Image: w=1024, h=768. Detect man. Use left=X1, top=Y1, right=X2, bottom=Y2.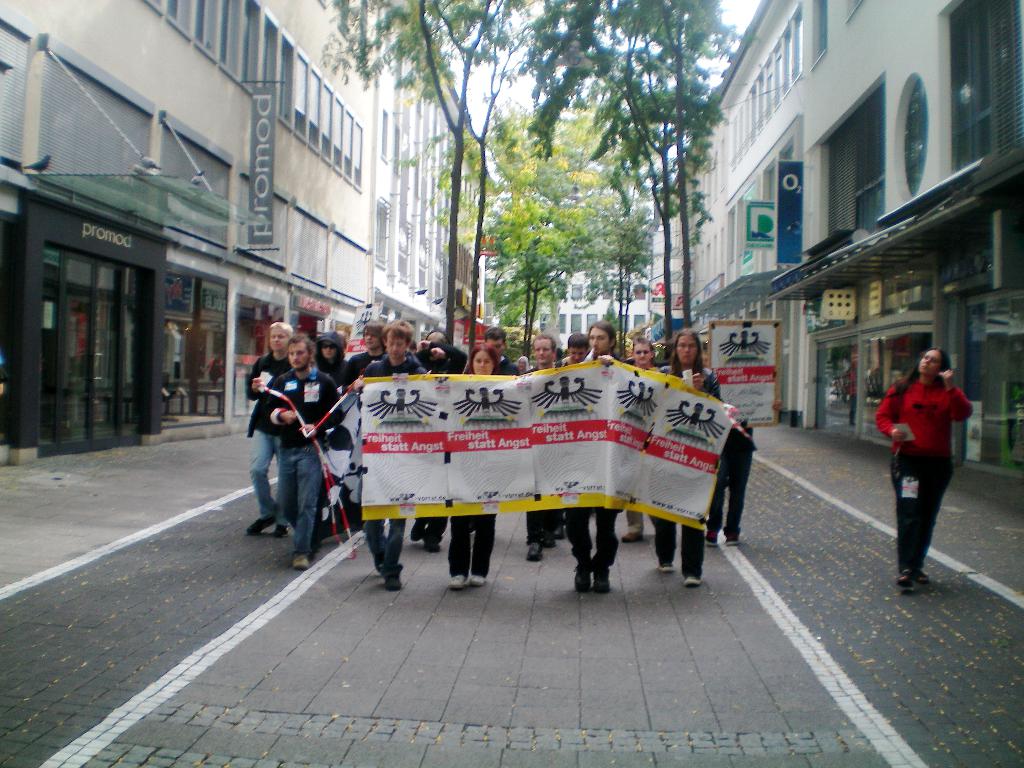
left=561, top=321, right=625, bottom=593.
